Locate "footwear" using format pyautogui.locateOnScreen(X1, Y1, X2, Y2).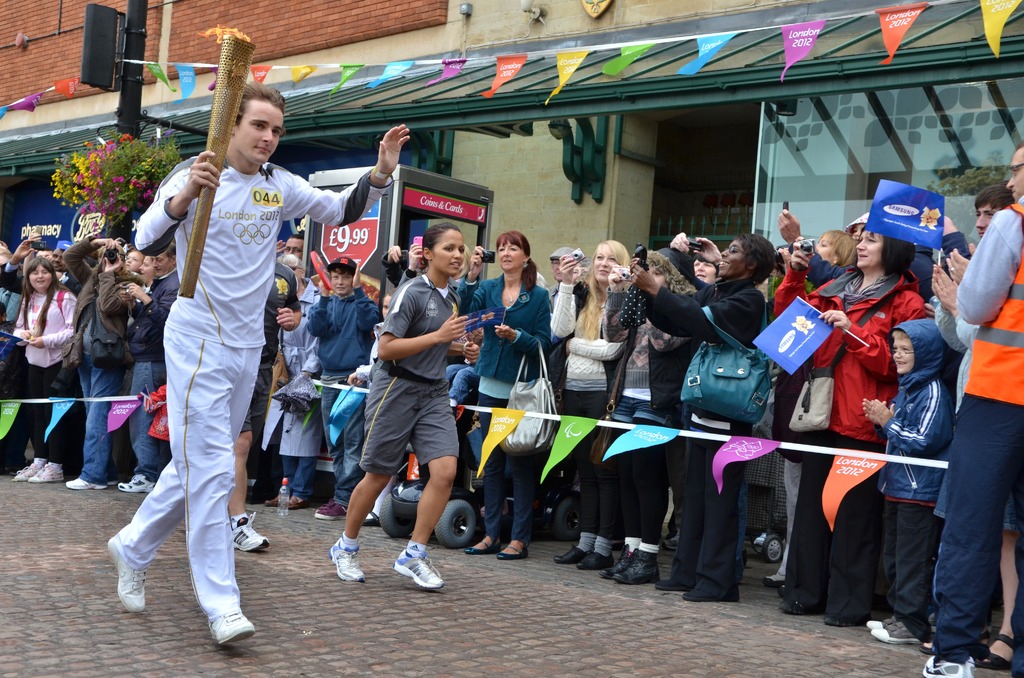
pyautogui.locateOnScreen(461, 533, 504, 555).
